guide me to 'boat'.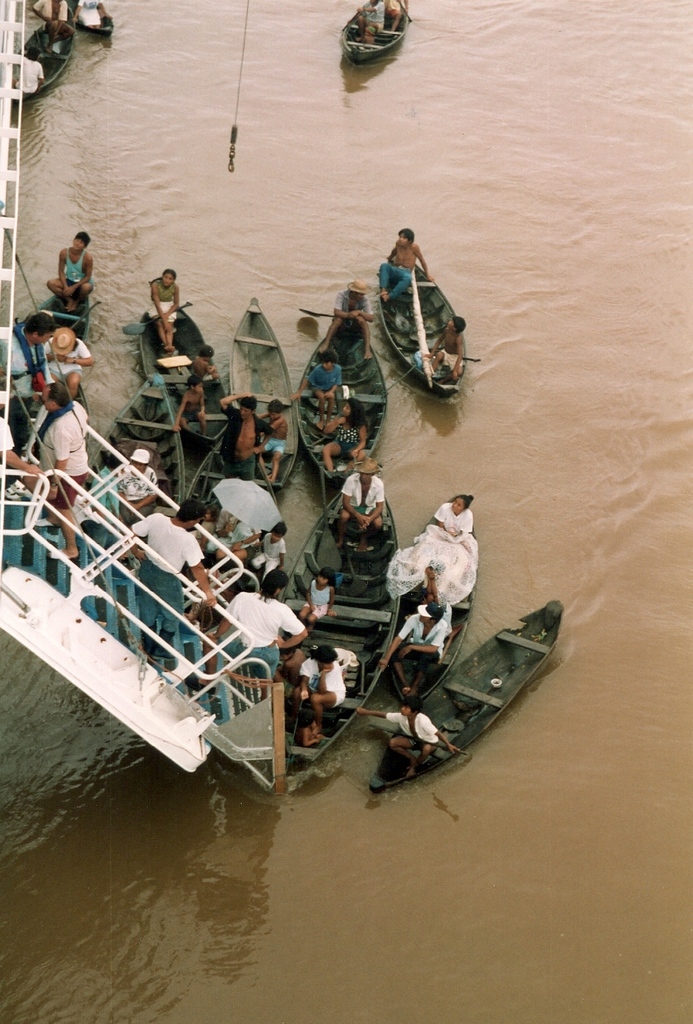
Guidance: <box>18,19,80,102</box>.
